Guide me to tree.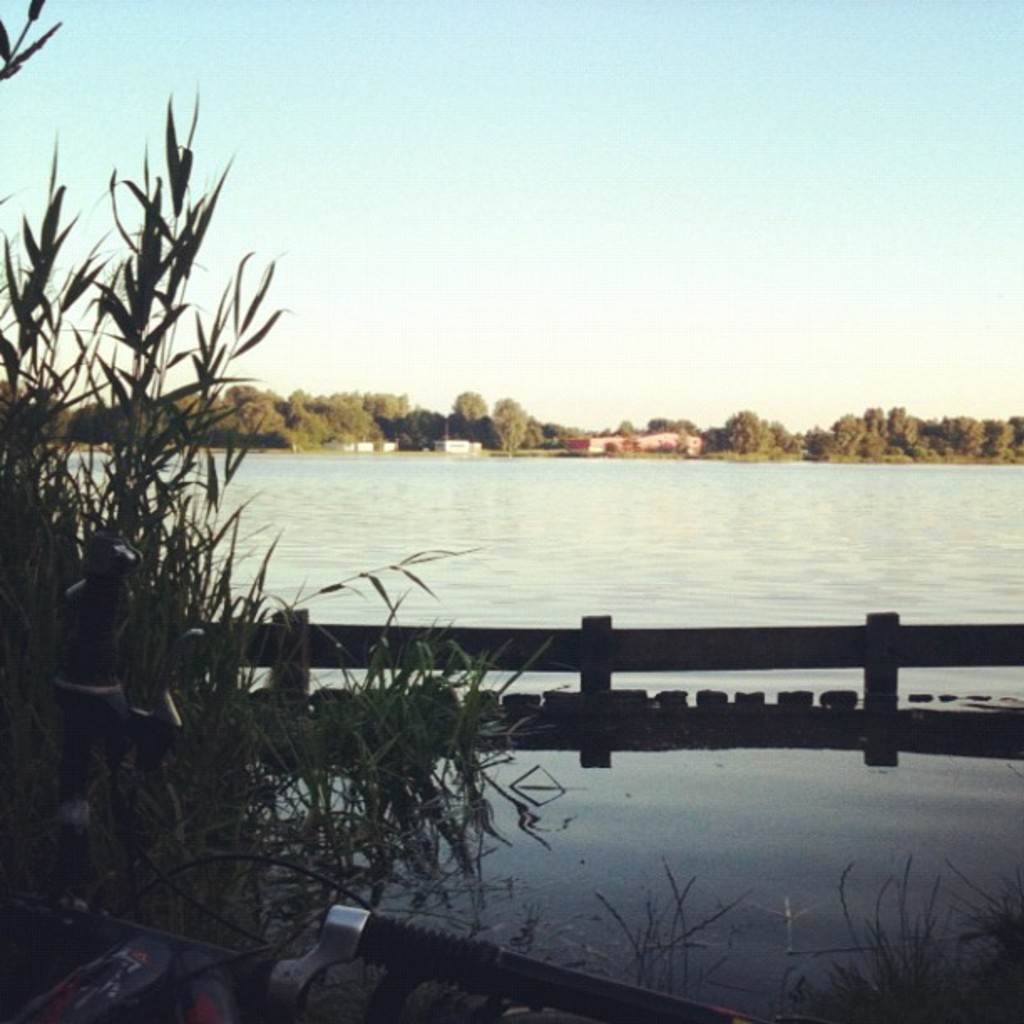
Guidance: (477,400,581,465).
